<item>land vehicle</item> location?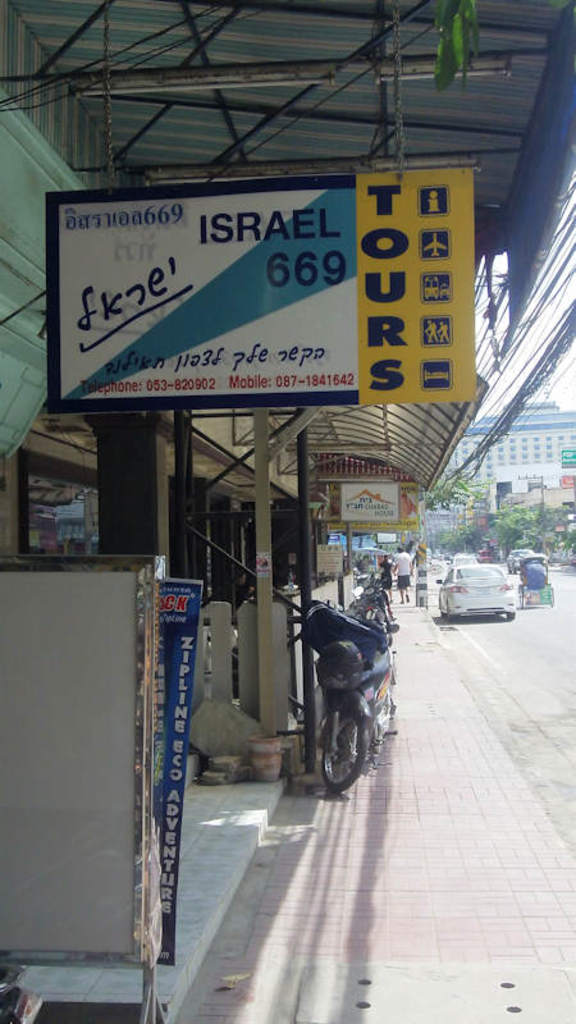
{"left": 444, "top": 553, "right": 527, "bottom": 621}
